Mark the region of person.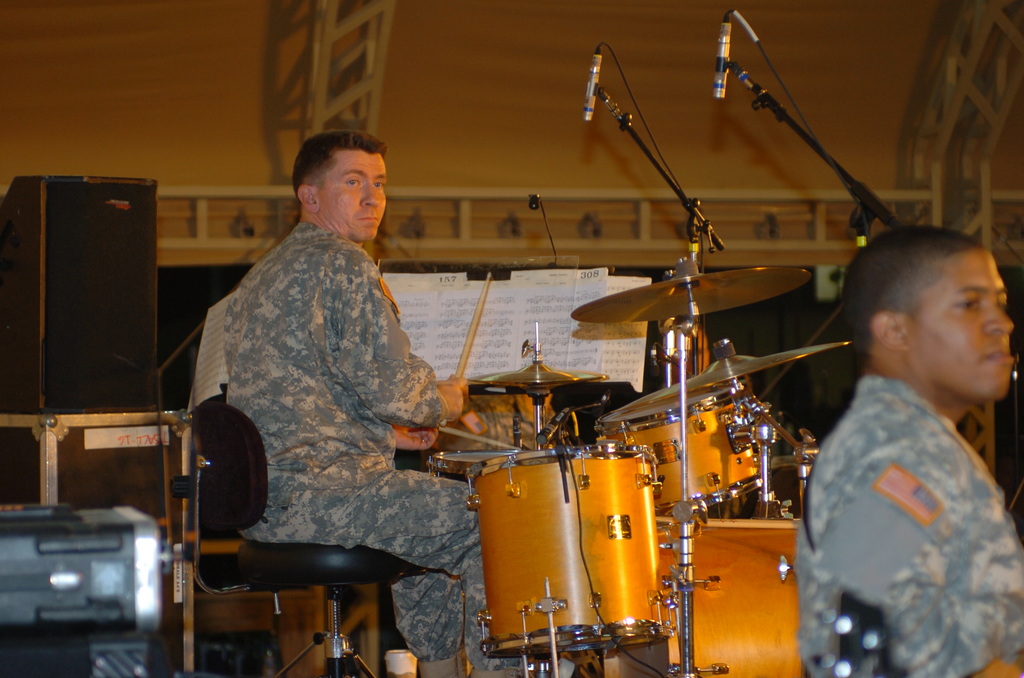
Region: pyautogui.locateOnScreen(802, 218, 1022, 677).
